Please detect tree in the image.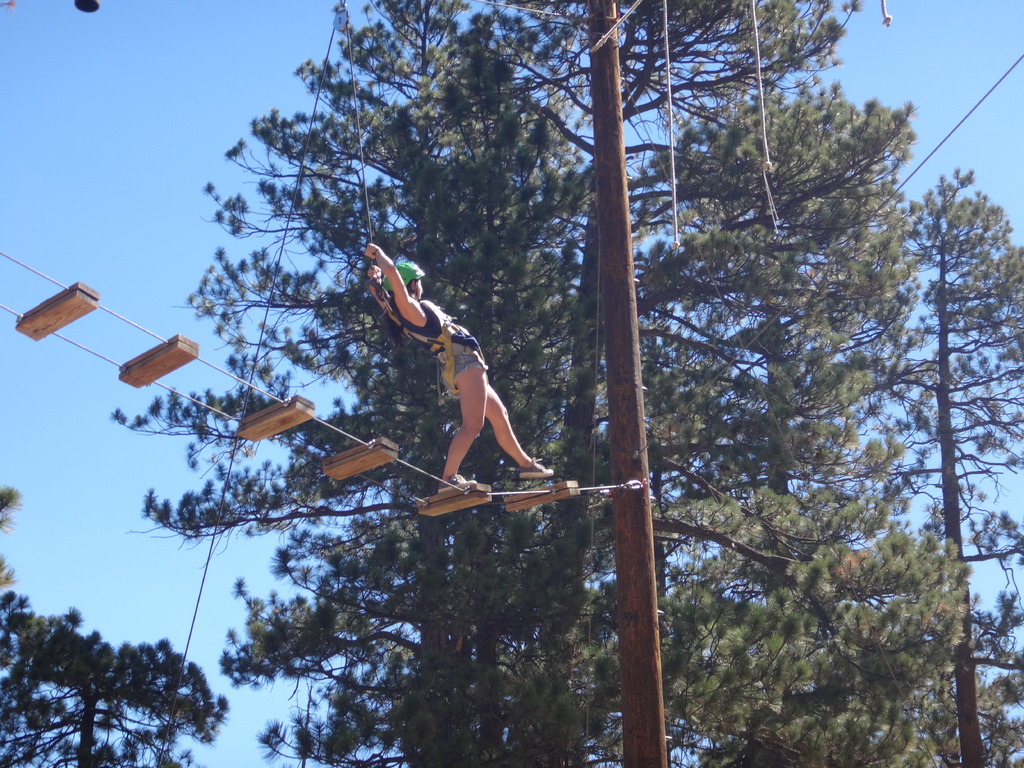
x1=373, y1=20, x2=617, y2=767.
